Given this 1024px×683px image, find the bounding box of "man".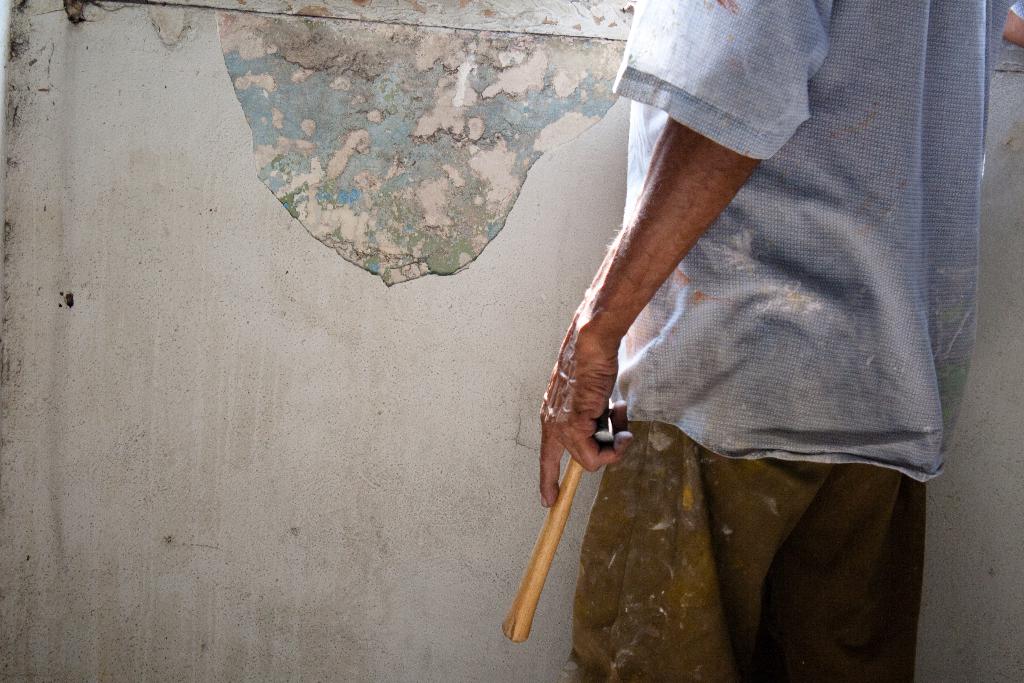
Rect(429, 0, 1002, 645).
